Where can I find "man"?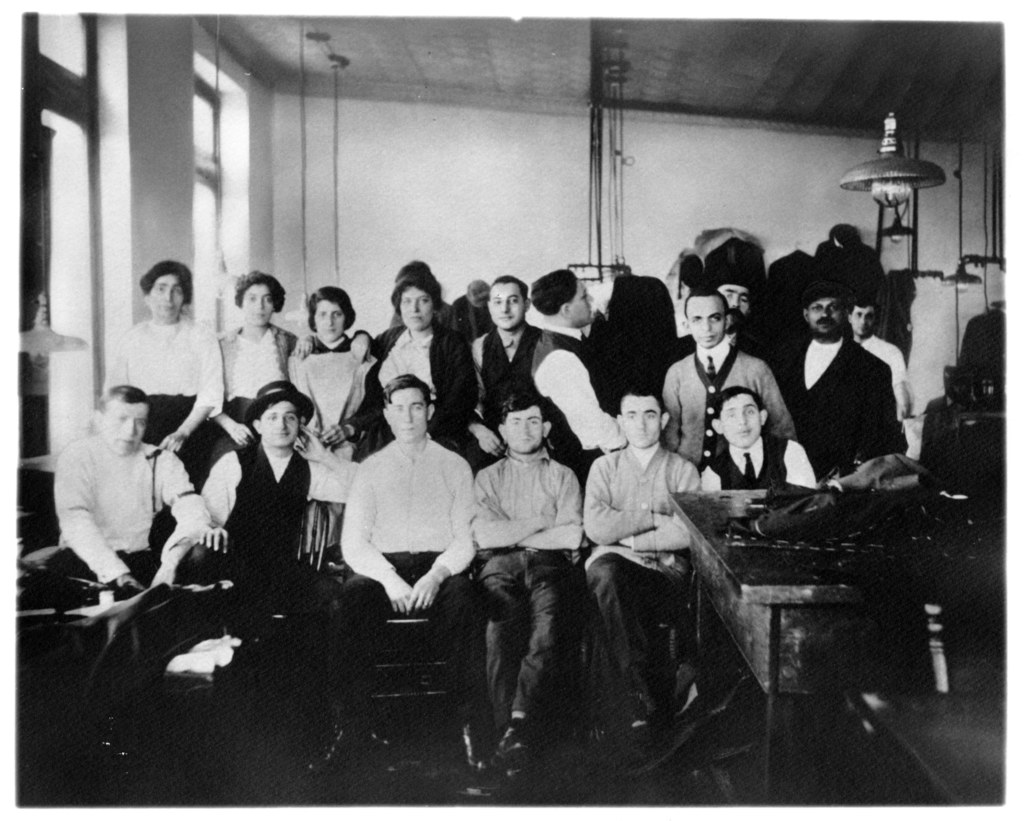
You can find it at (699, 387, 811, 489).
